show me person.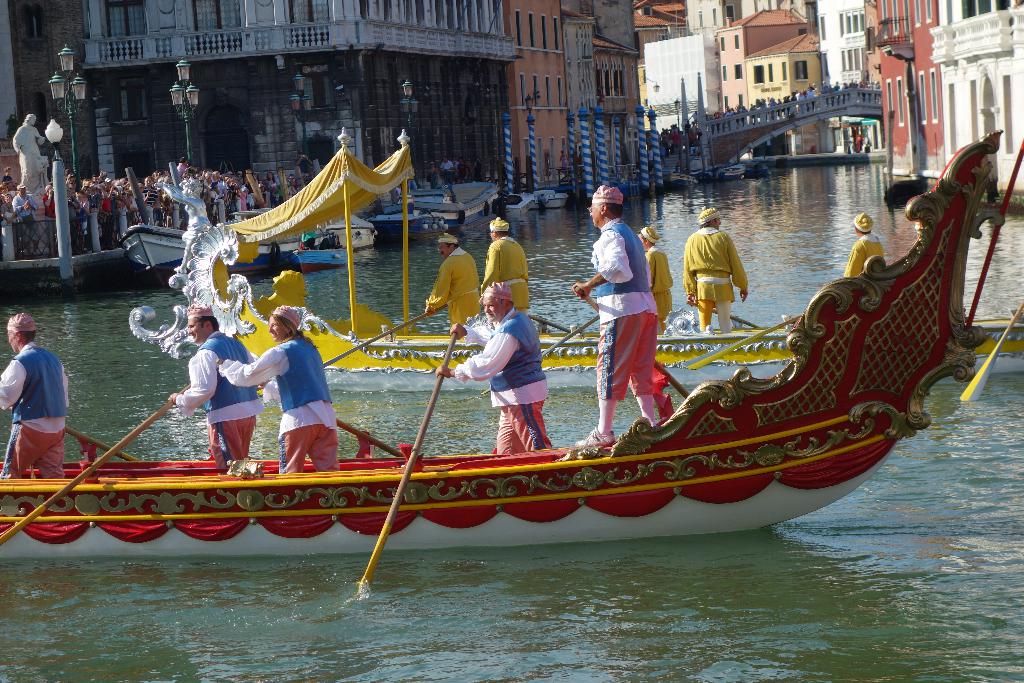
person is here: [171, 306, 264, 474].
